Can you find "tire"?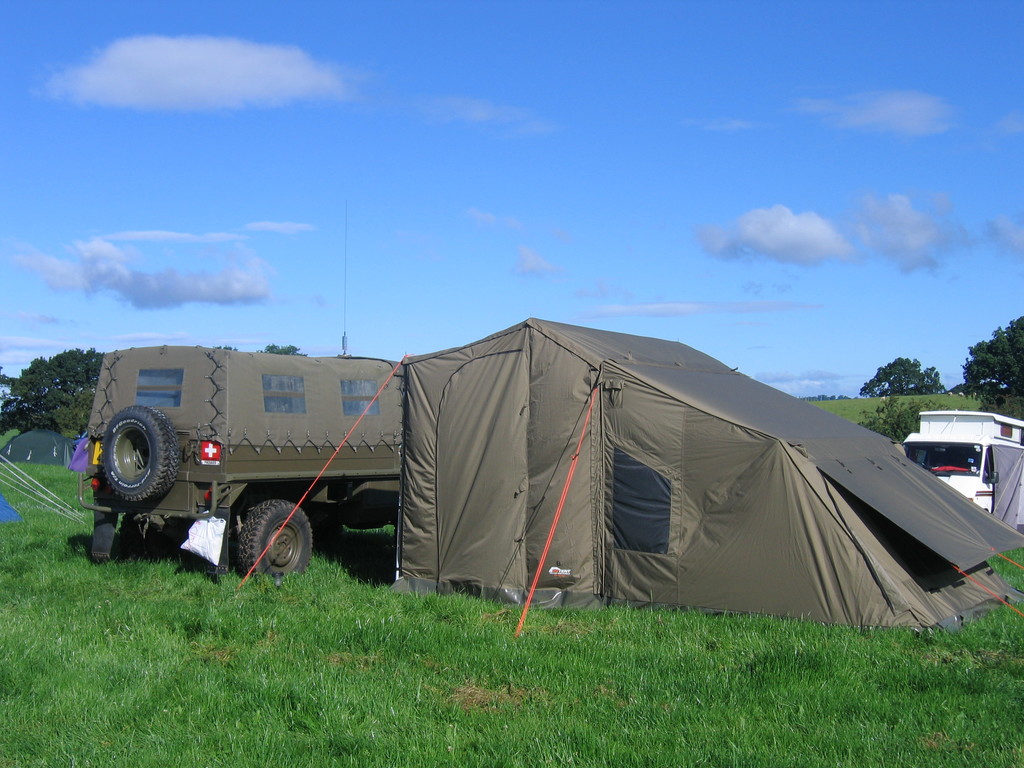
Yes, bounding box: bbox=[96, 404, 182, 500].
